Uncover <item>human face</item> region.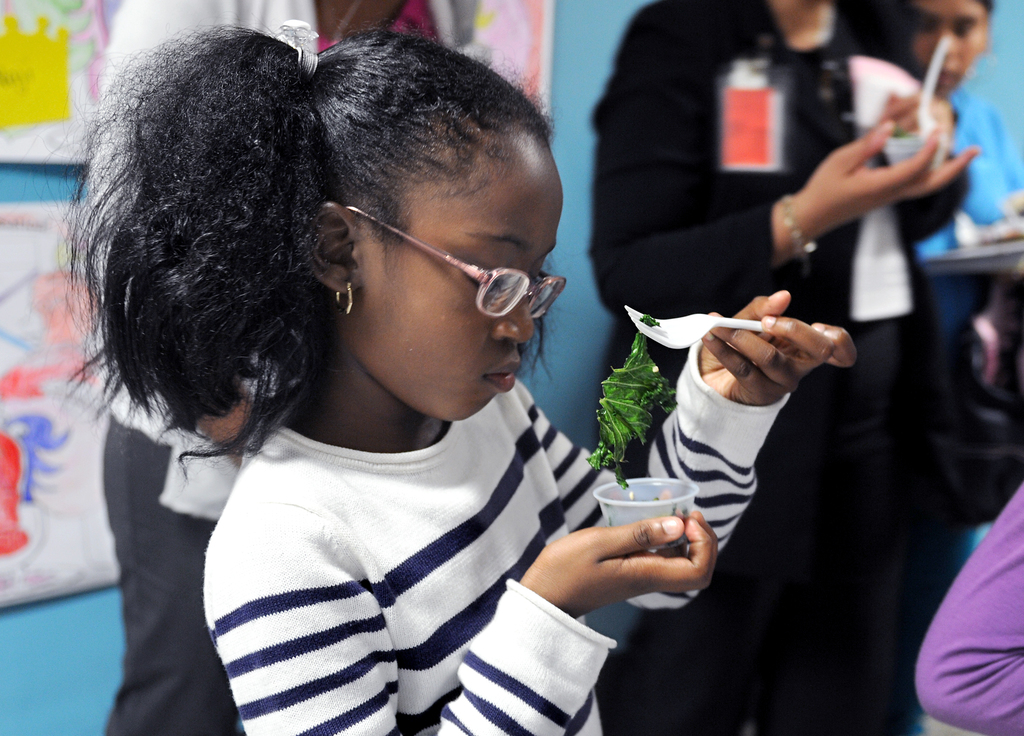
Uncovered: {"left": 351, "top": 136, "right": 565, "bottom": 425}.
